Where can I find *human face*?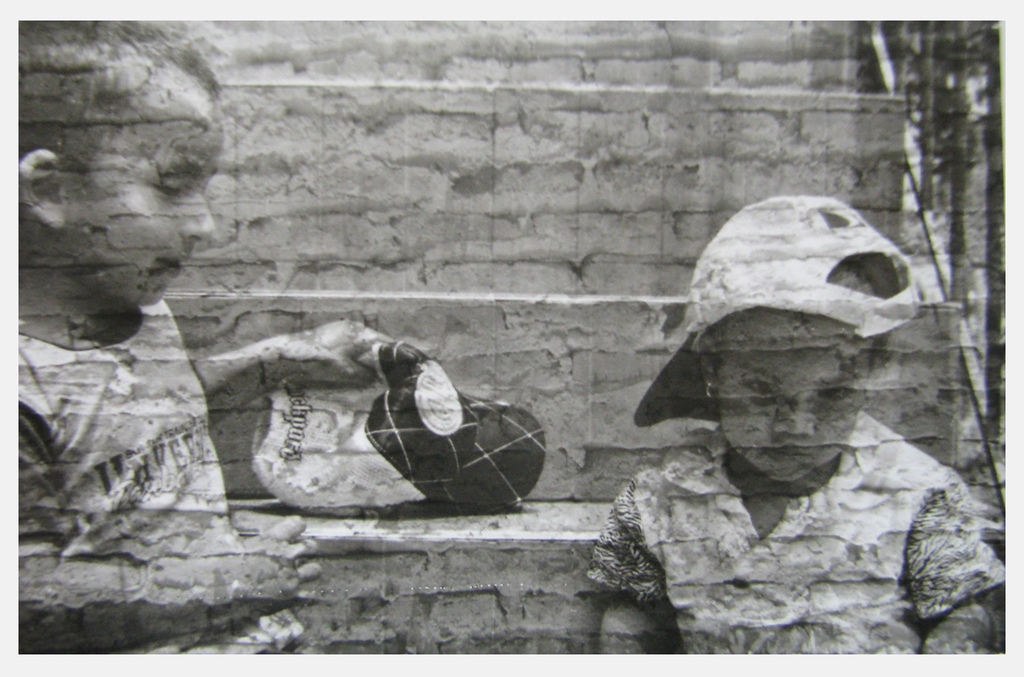
You can find it at 717 311 876 480.
